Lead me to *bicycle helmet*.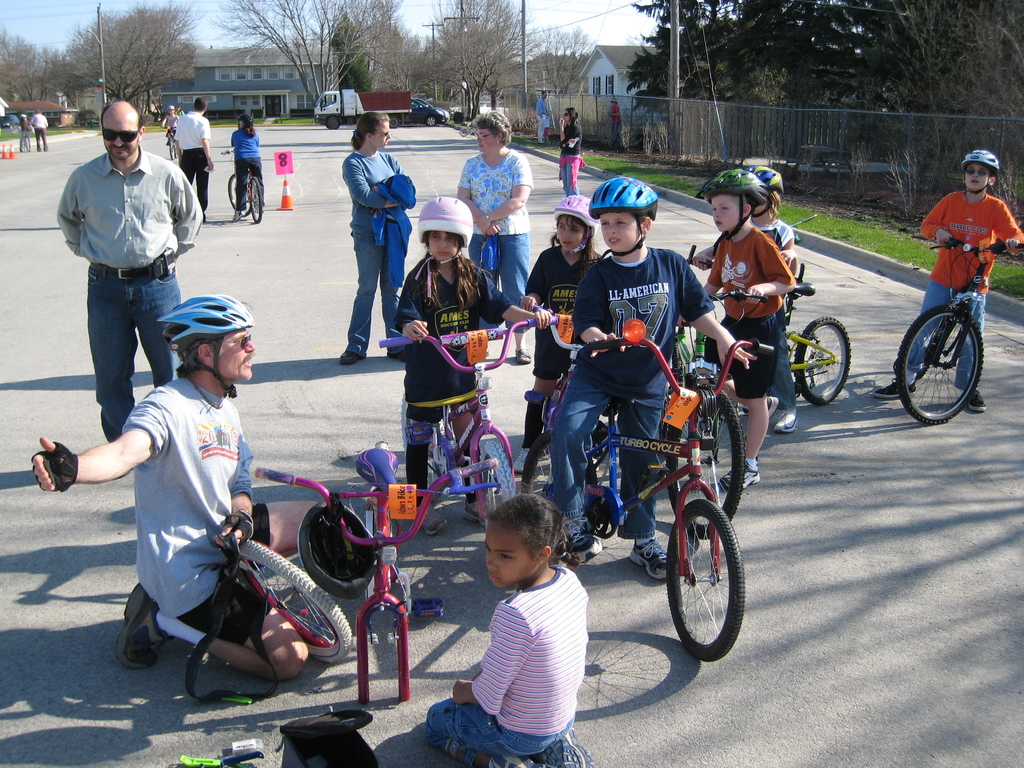
Lead to pyautogui.locateOnScreen(415, 196, 472, 244).
